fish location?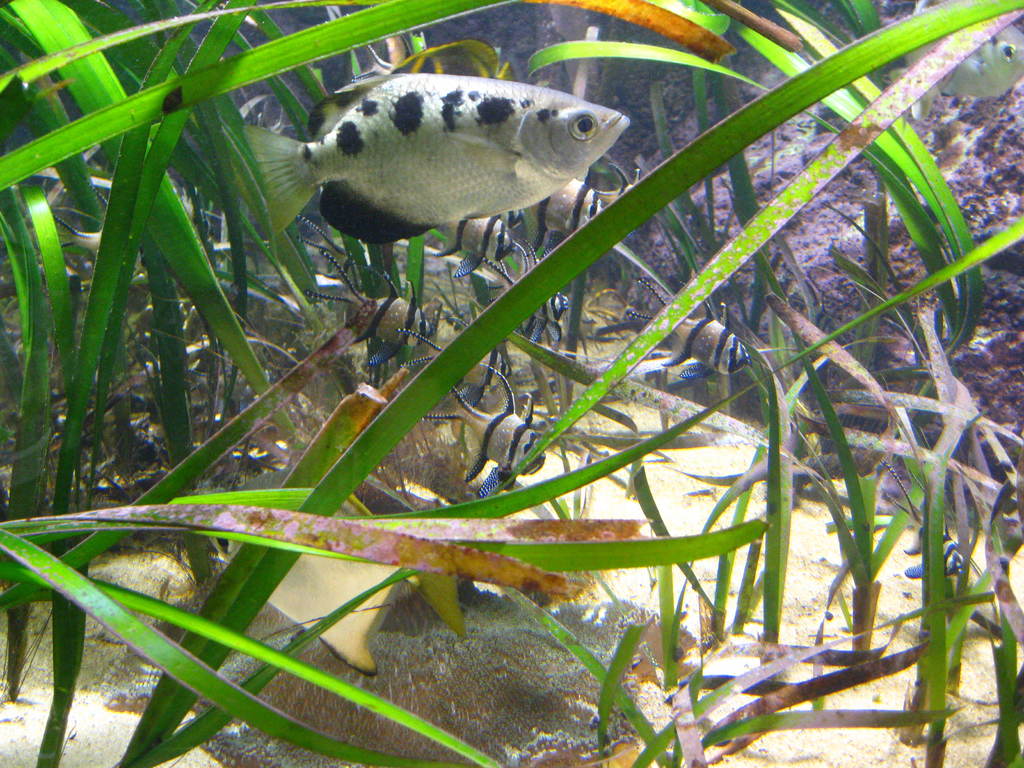
(x1=516, y1=179, x2=628, y2=250)
